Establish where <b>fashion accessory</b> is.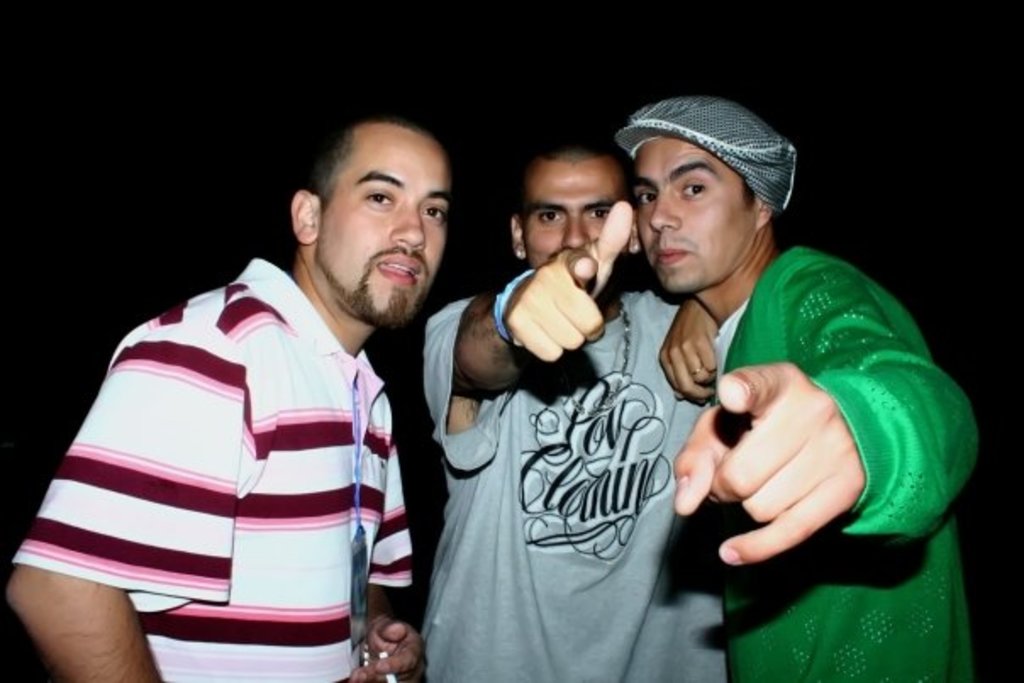
Established at x1=492, y1=269, x2=531, y2=347.
